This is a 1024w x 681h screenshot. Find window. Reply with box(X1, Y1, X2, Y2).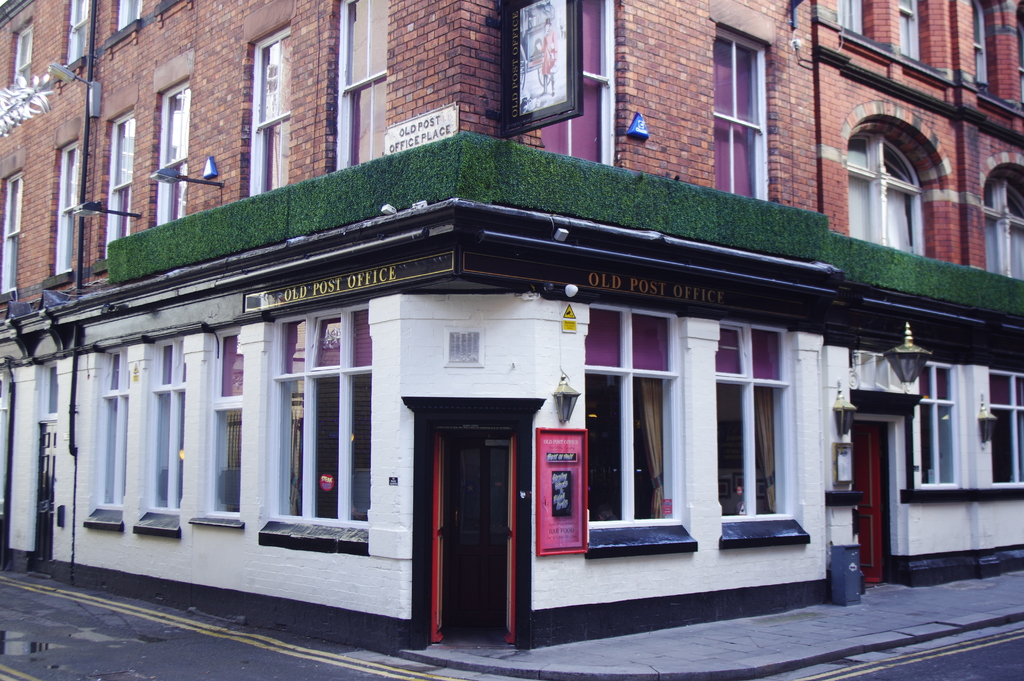
box(0, 172, 24, 297).
